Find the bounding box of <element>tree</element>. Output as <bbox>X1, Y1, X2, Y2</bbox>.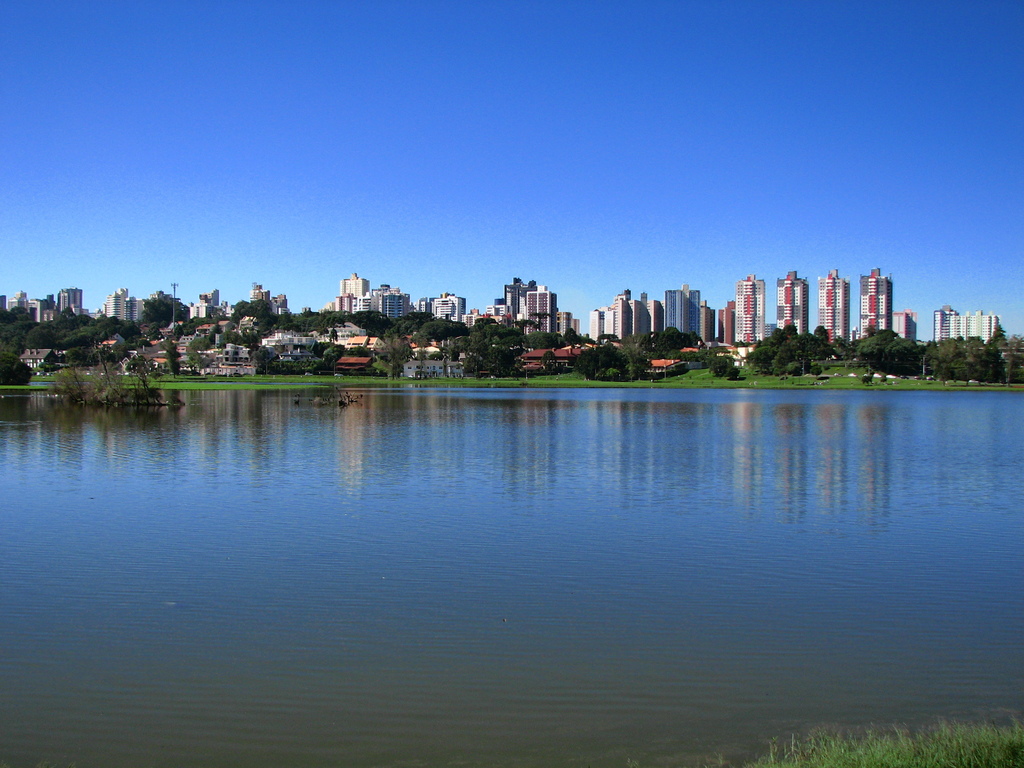
<bbox>369, 333, 414, 381</bbox>.
